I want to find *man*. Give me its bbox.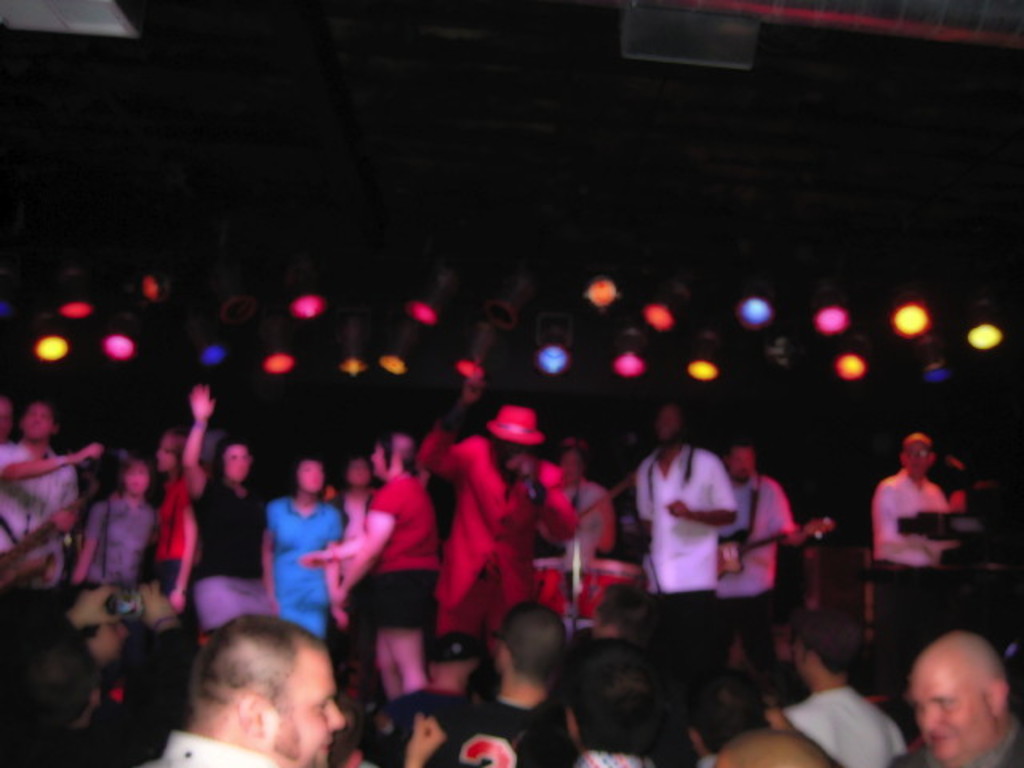
709/440/806/656.
